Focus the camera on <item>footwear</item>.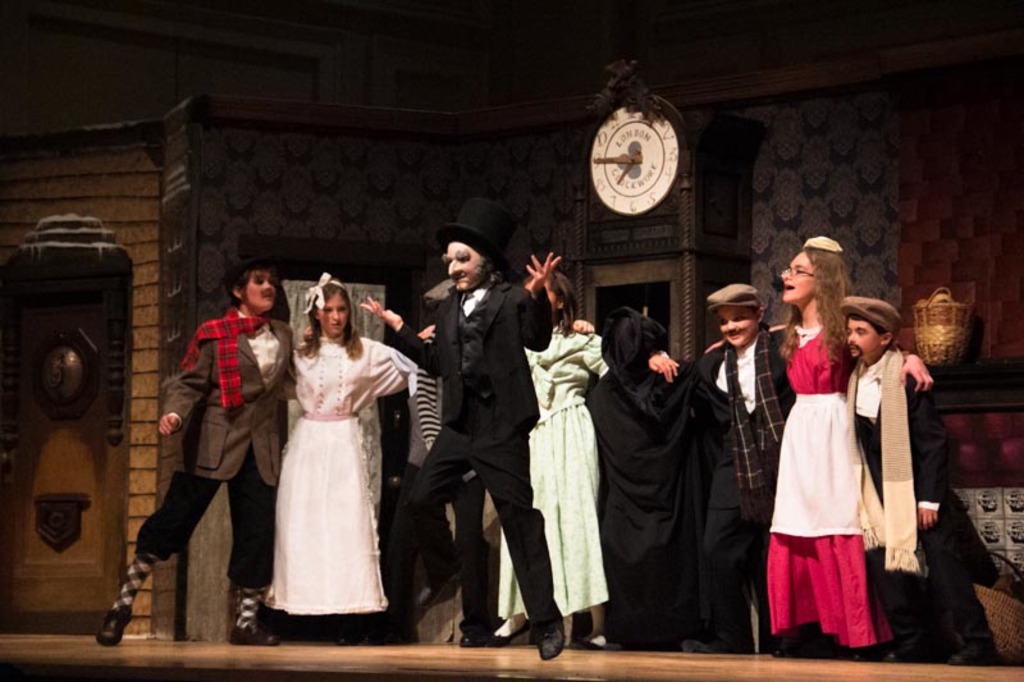
Focus region: (x1=454, y1=632, x2=477, y2=646).
